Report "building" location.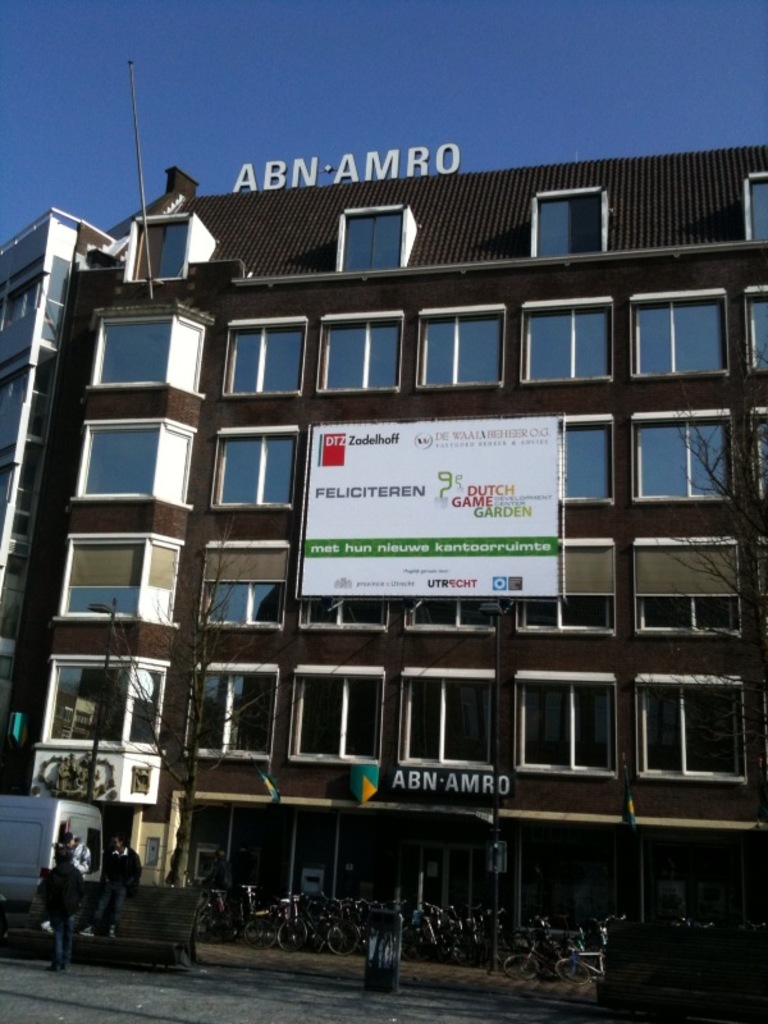
Report: {"left": 0, "top": 50, "right": 767, "bottom": 974}.
